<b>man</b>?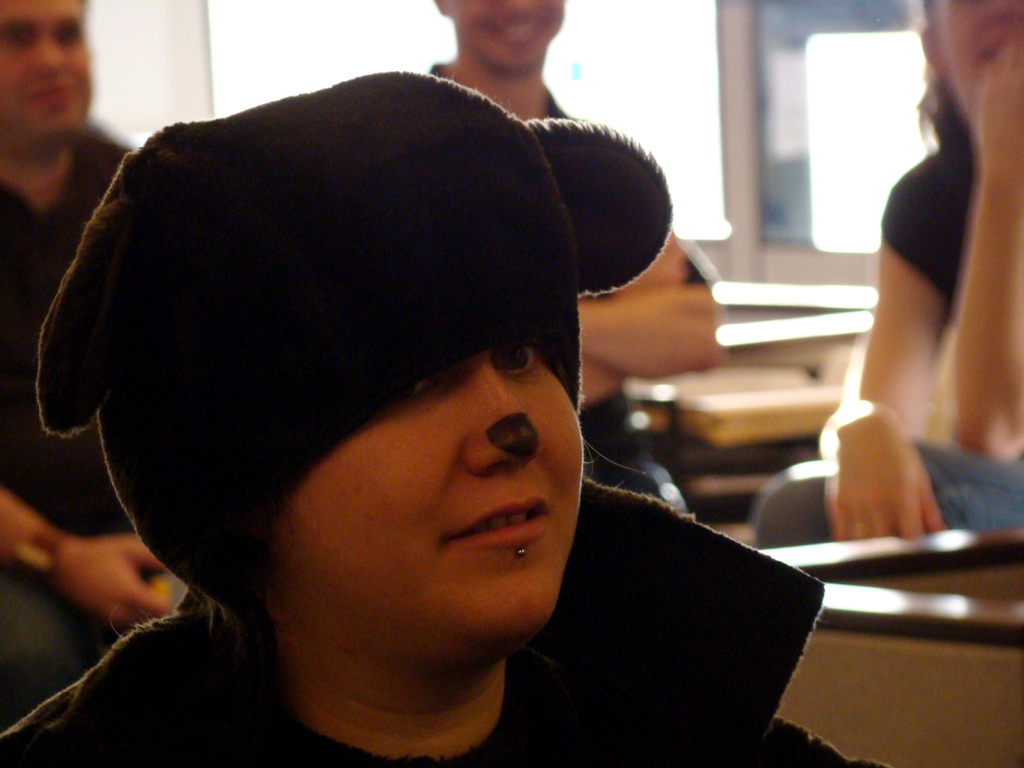
bbox=(0, 0, 188, 721)
